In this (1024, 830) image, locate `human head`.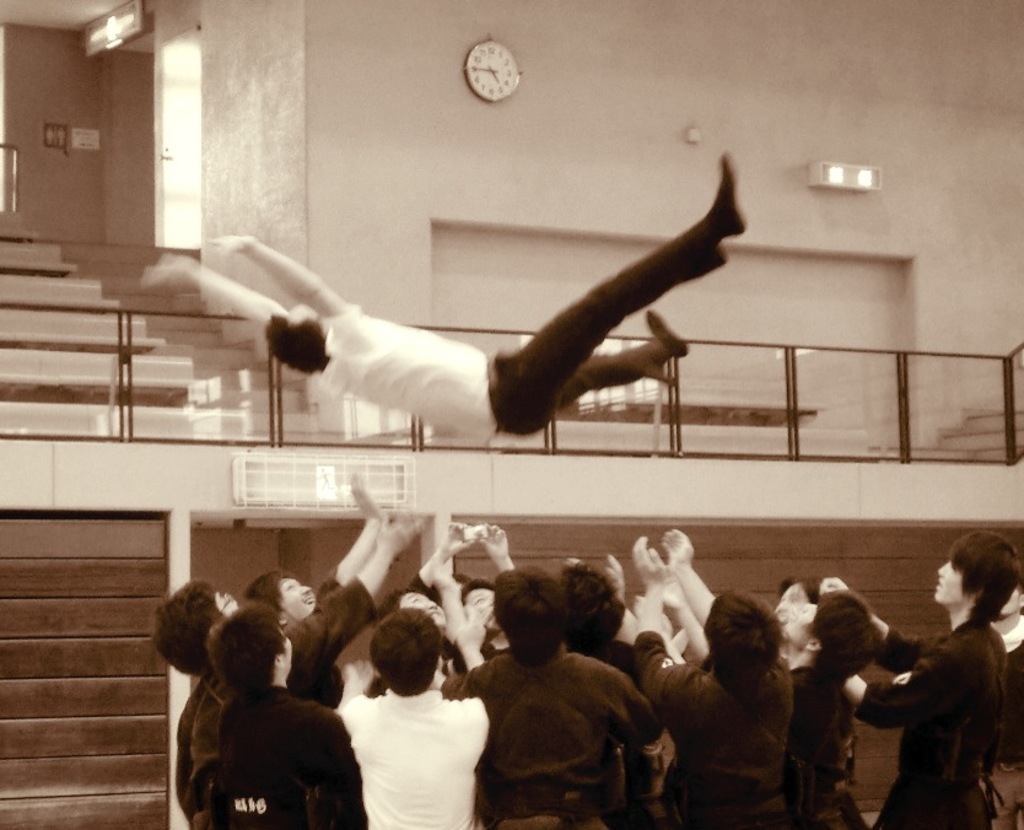
Bounding box: bbox=[374, 584, 447, 641].
